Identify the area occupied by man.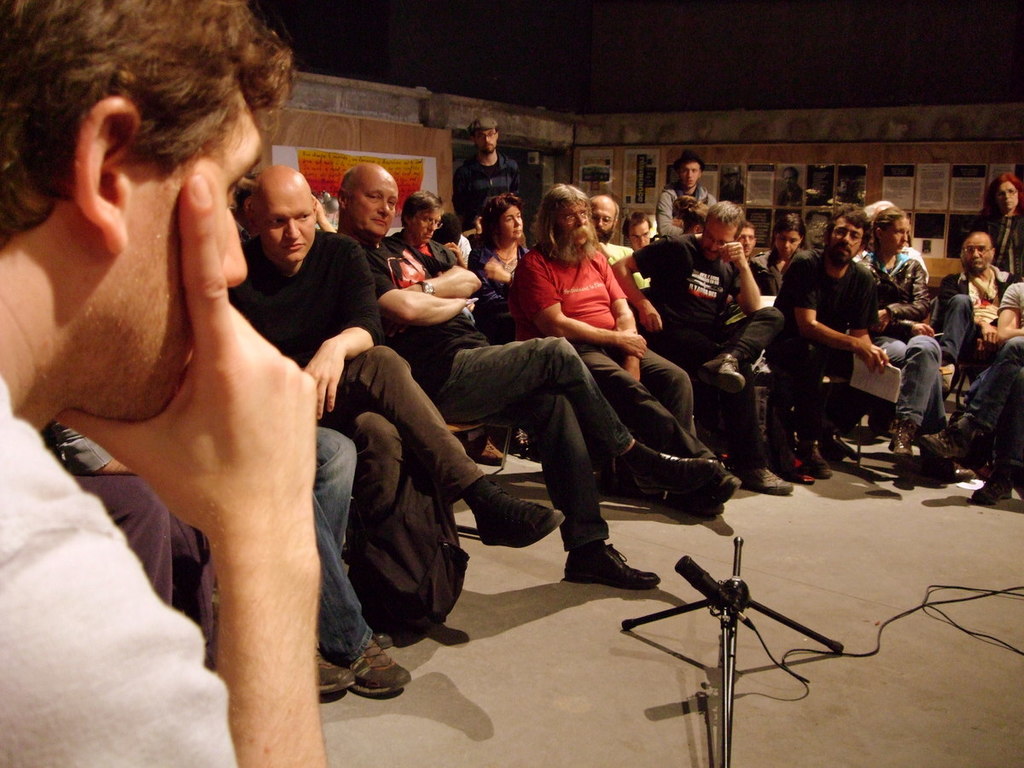
Area: crop(770, 199, 883, 484).
